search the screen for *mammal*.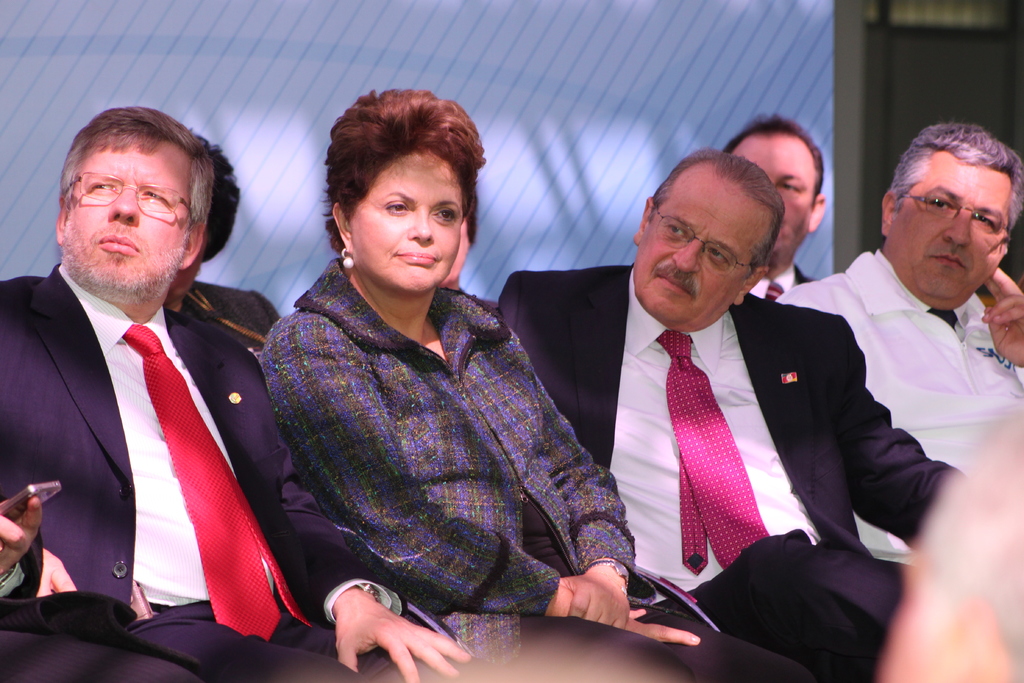
Found at pyautogui.locateOnScreen(496, 149, 974, 682).
